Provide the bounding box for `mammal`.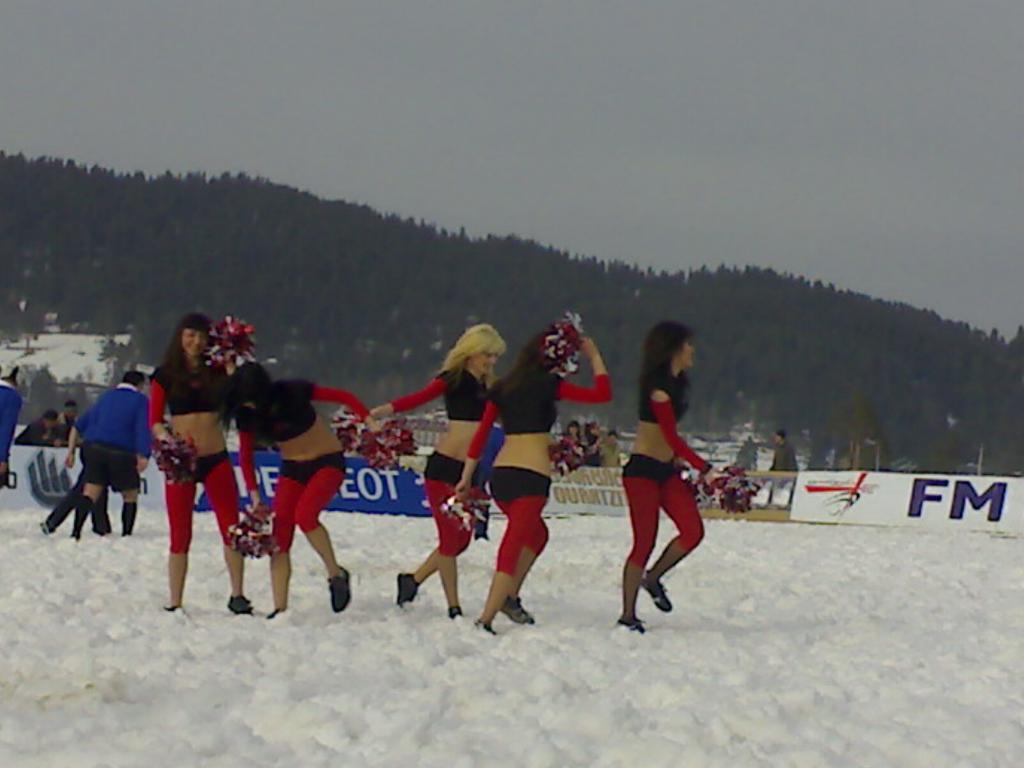
51/403/77/452.
